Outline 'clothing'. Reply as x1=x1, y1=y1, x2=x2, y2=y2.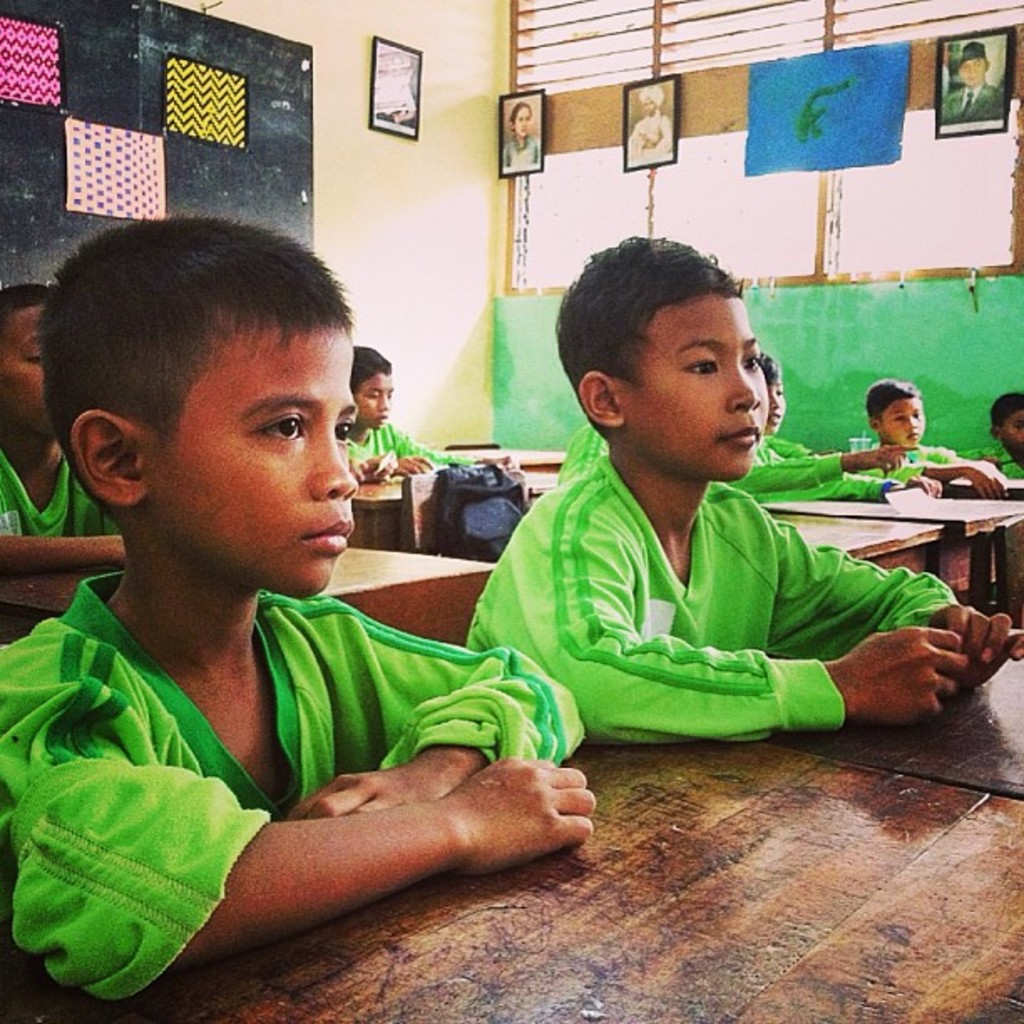
x1=0, y1=453, x2=124, y2=571.
